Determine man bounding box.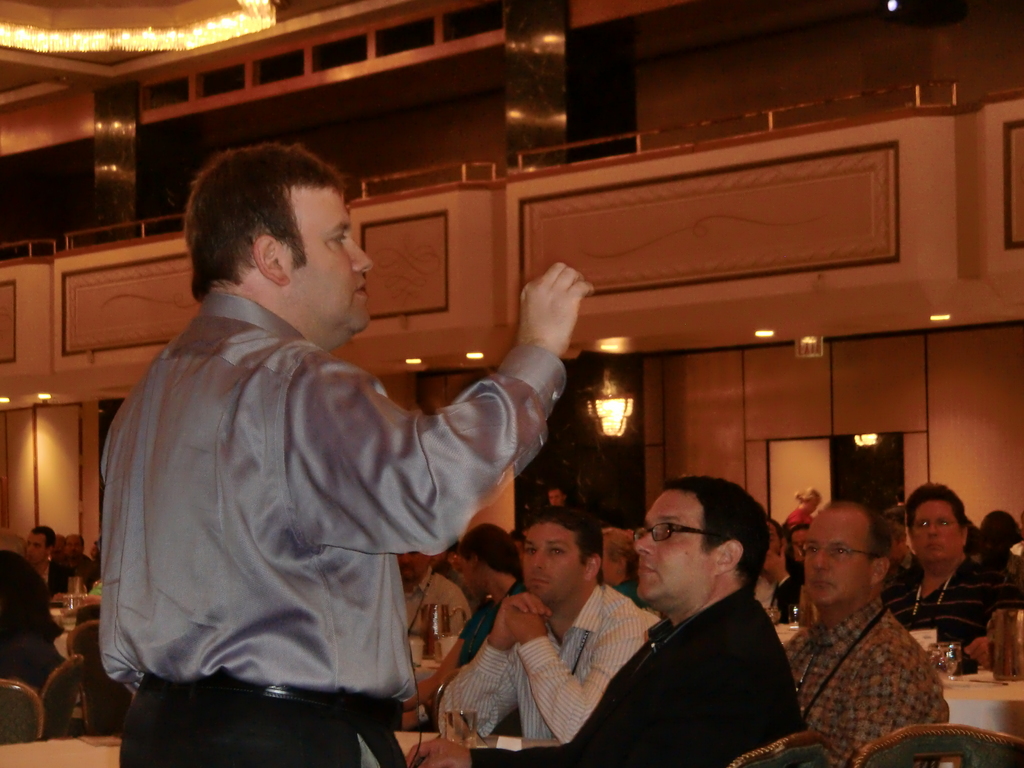
Determined: <bbox>98, 142, 595, 767</bbox>.
